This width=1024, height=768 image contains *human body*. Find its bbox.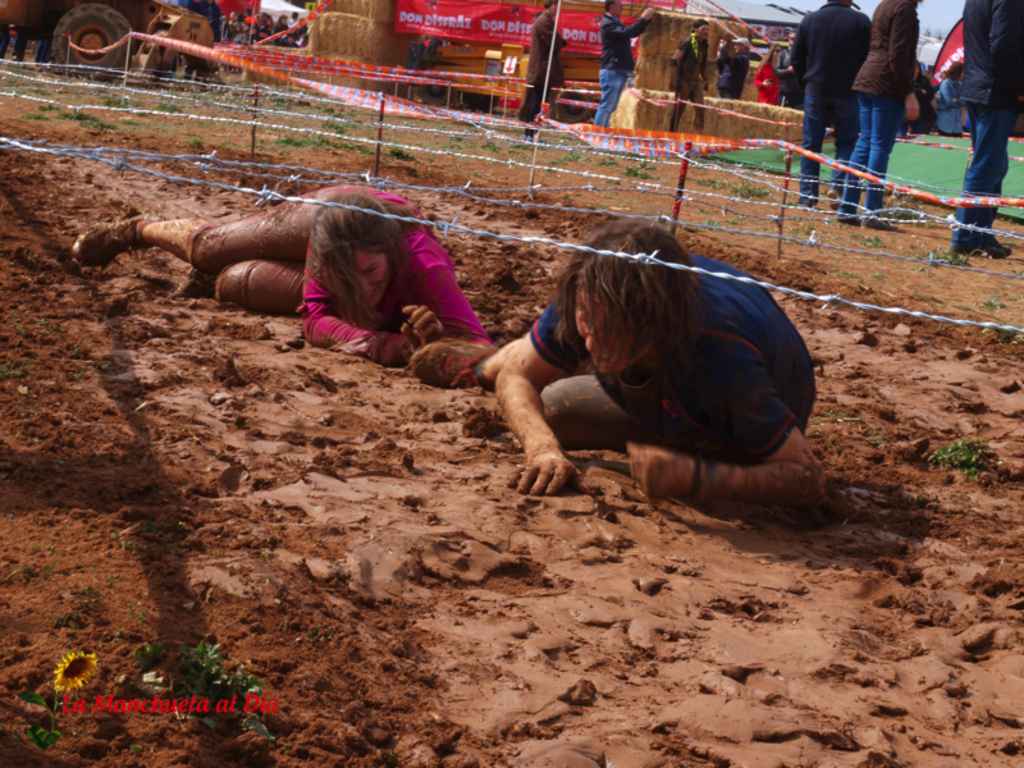
region(791, 0, 873, 210).
